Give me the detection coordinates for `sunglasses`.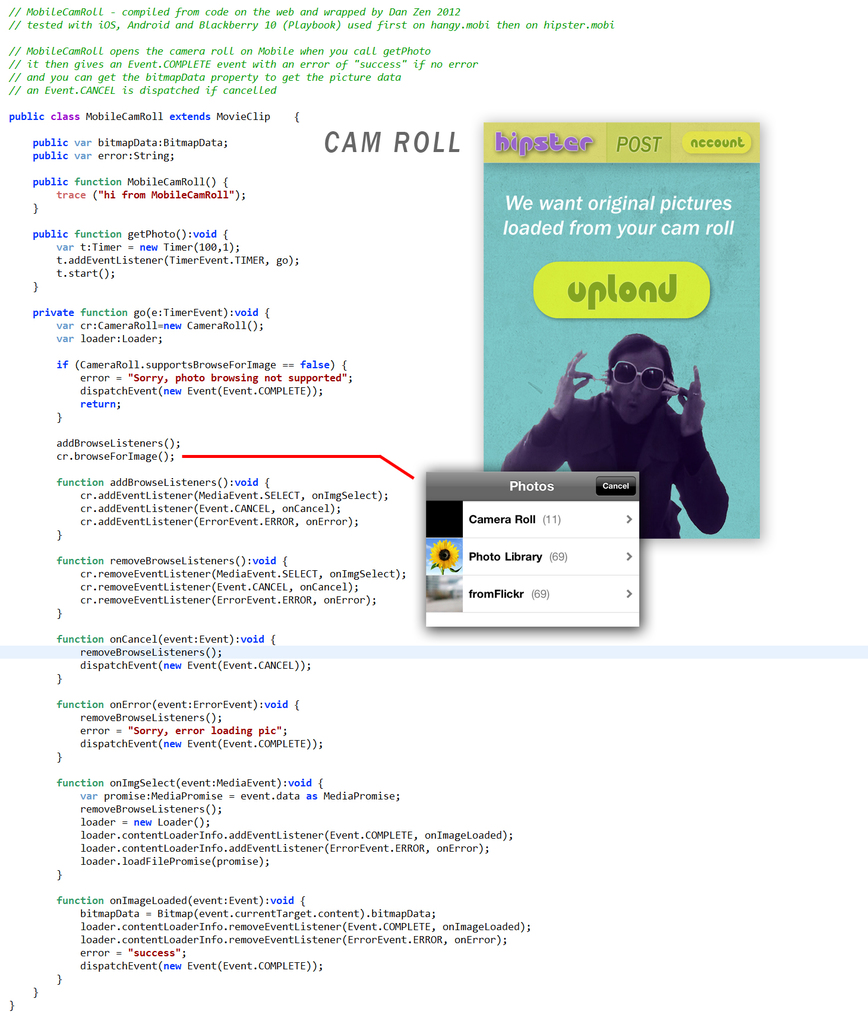
box(605, 360, 683, 400).
